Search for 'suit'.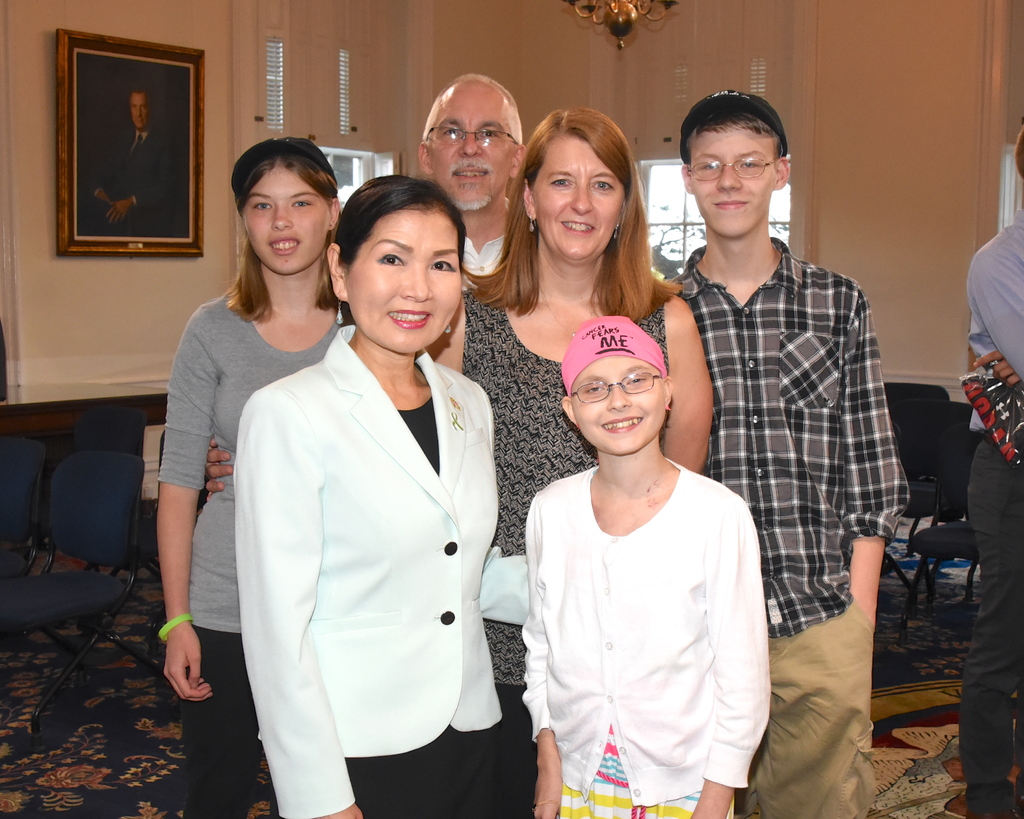
Found at <bbox>195, 239, 553, 807</bbox>.
